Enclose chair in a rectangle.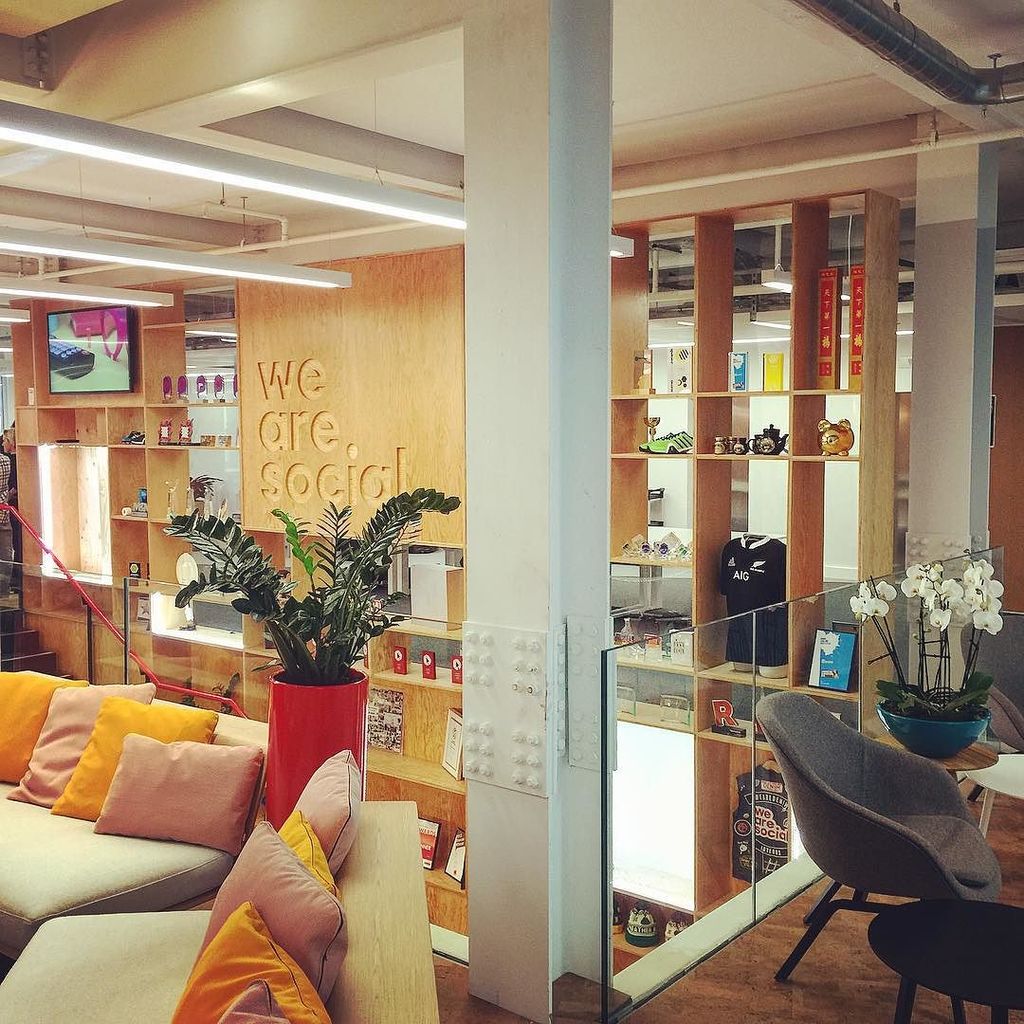
960, 611, 1023, 805.
